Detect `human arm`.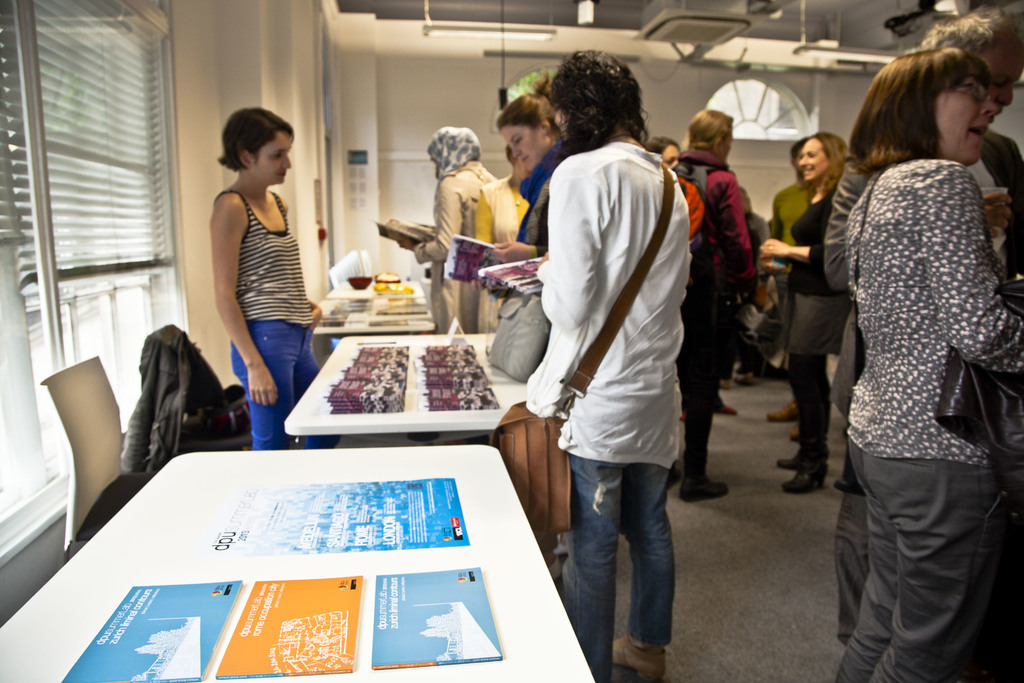
Detected at detection(915, 159, 1023, 360).
